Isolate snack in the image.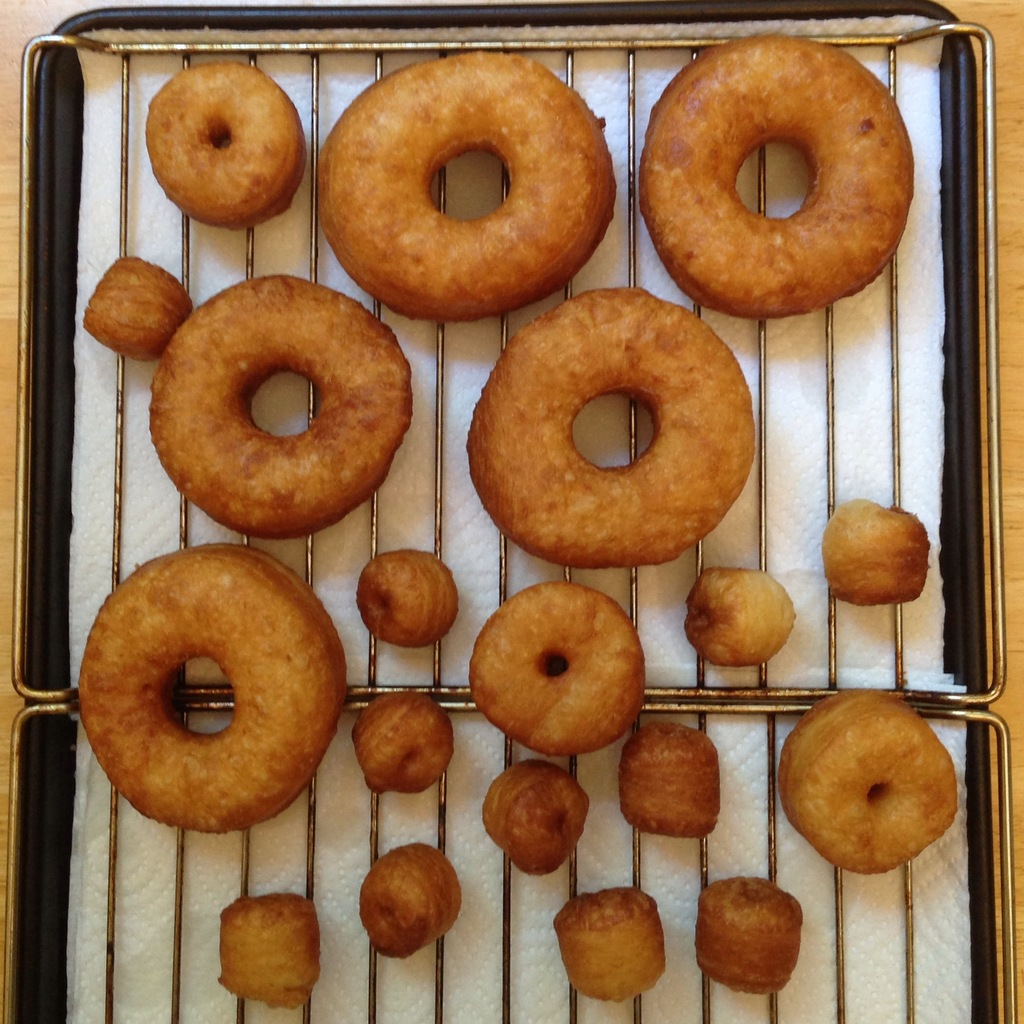
Isolated region: bbox=[149, 276, 413, 535].
